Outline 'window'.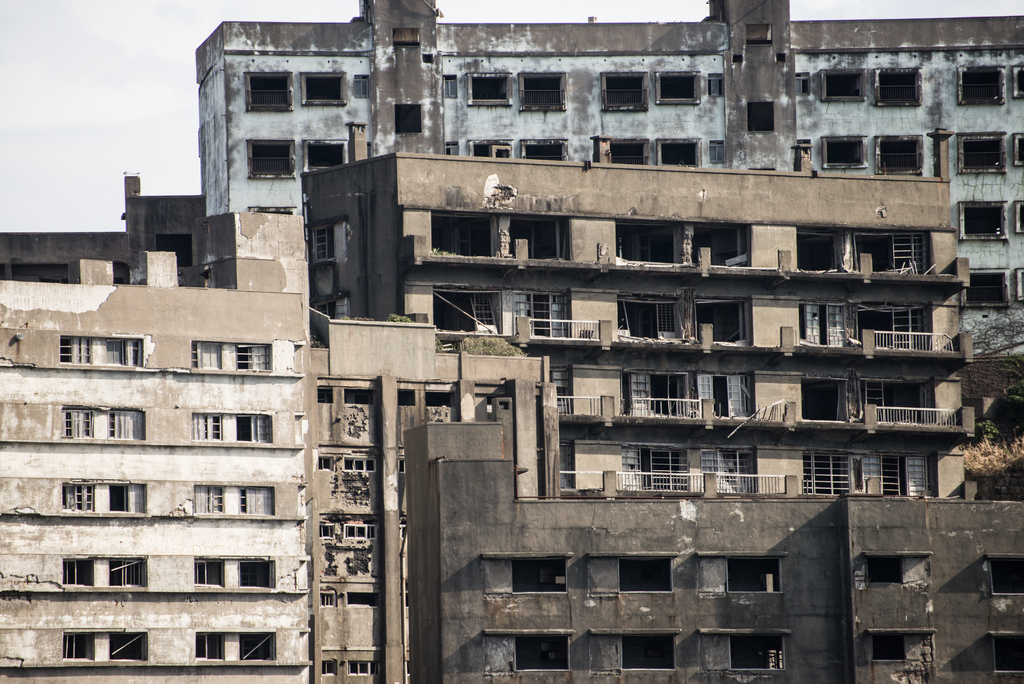
Outline: pyautogui.locateOnScreen(728, 634, 781, 671).
